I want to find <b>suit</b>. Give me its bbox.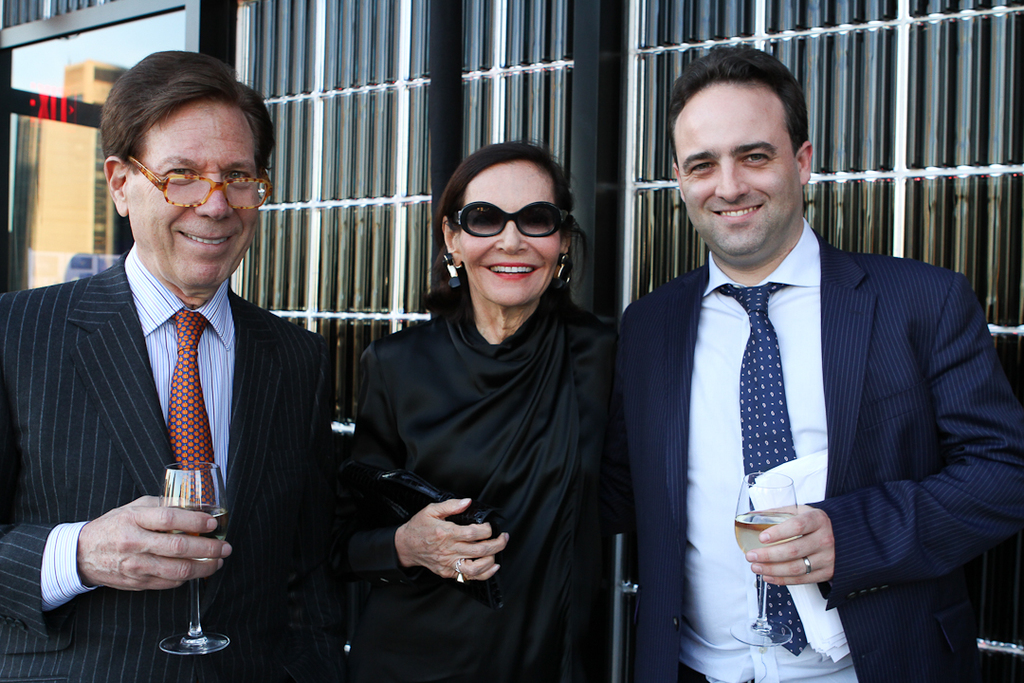
Rect(0, 145, 346, 667).
